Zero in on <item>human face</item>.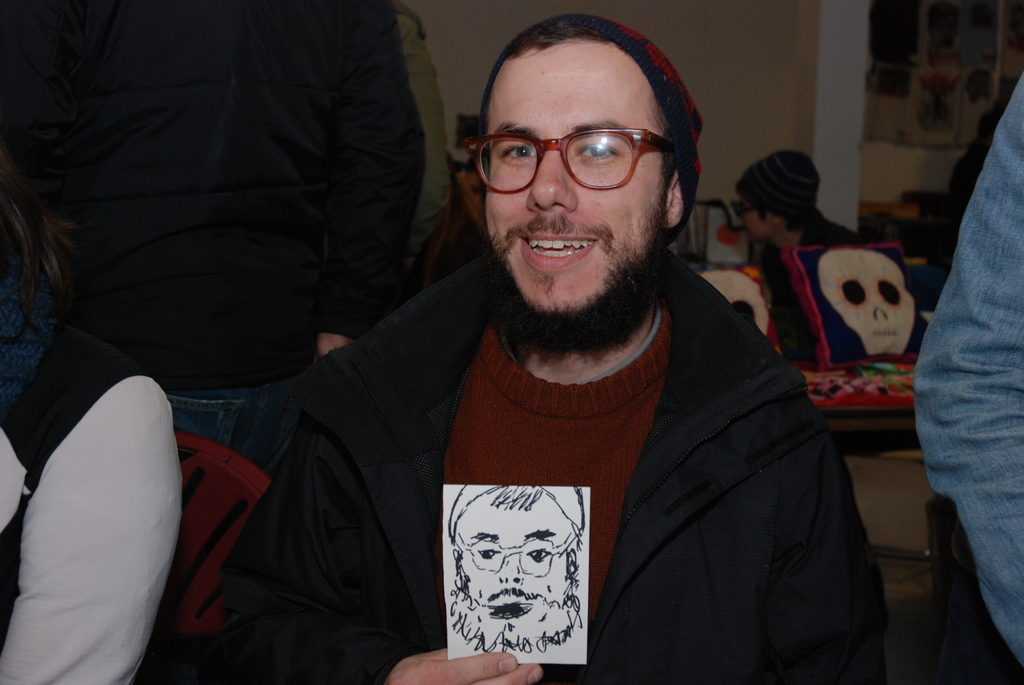
Zeroed in: <bbox>737, 198, 765, 237</bbox>.
